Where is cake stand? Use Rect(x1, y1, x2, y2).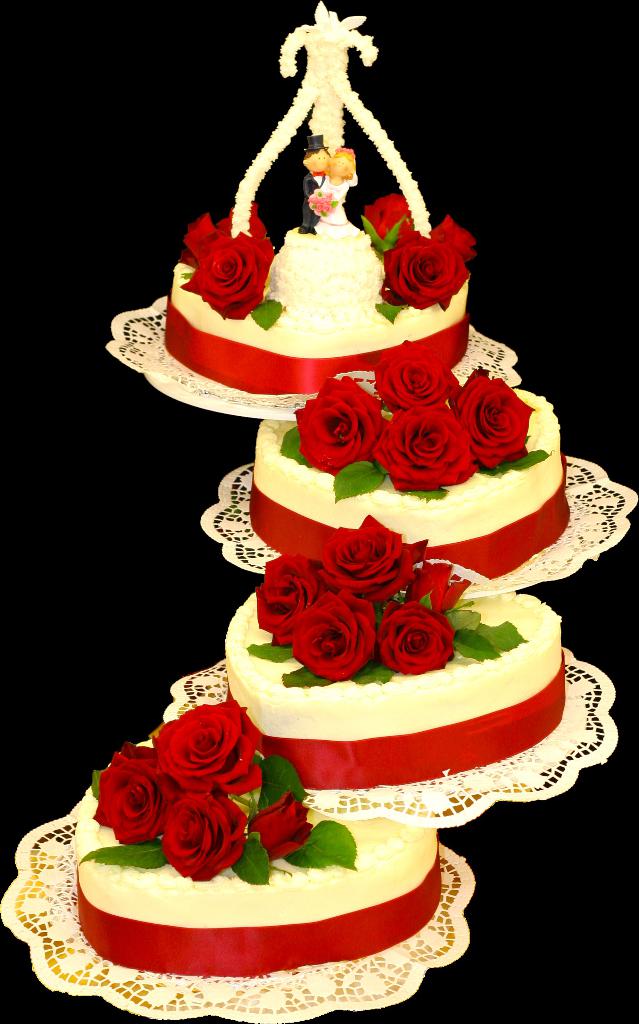
Rect(10, 286, 638, 1023).
